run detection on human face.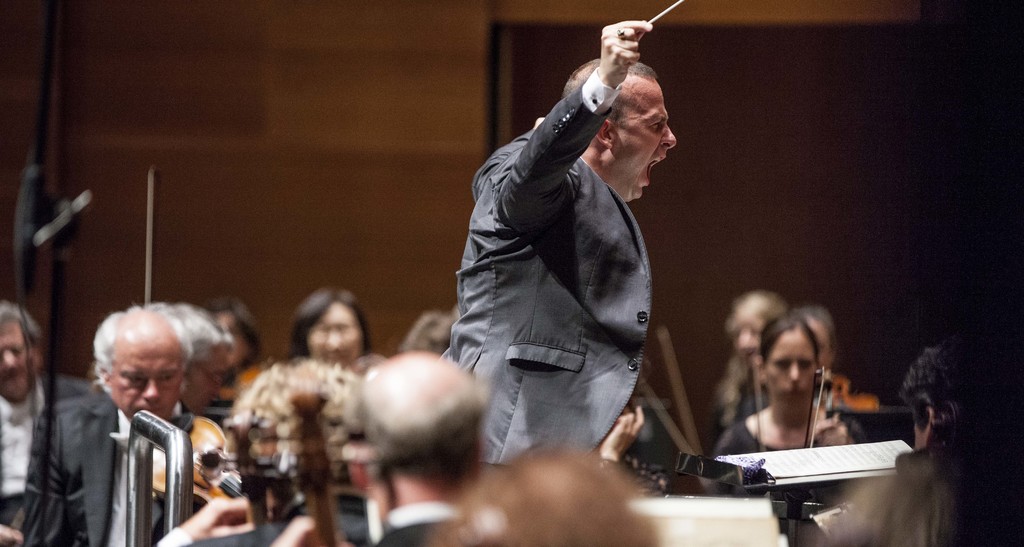
Result: Rect(0, 324, 34, 395).
